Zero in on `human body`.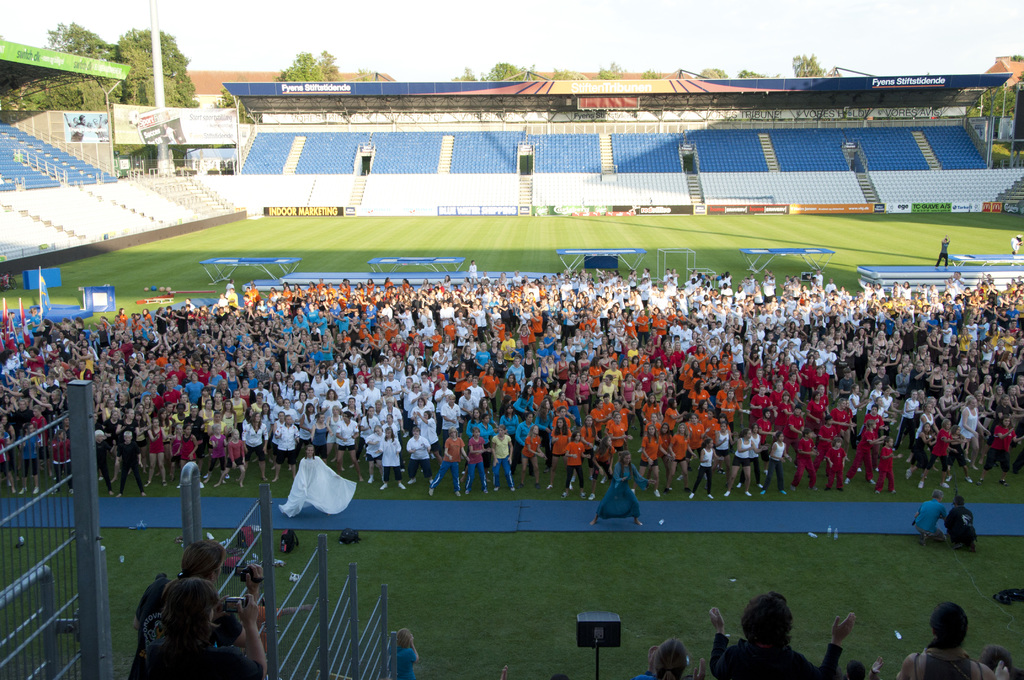
Zeroed in: {"x1": 105, "y1": 363, "x2": 116, "y2": 389}.
